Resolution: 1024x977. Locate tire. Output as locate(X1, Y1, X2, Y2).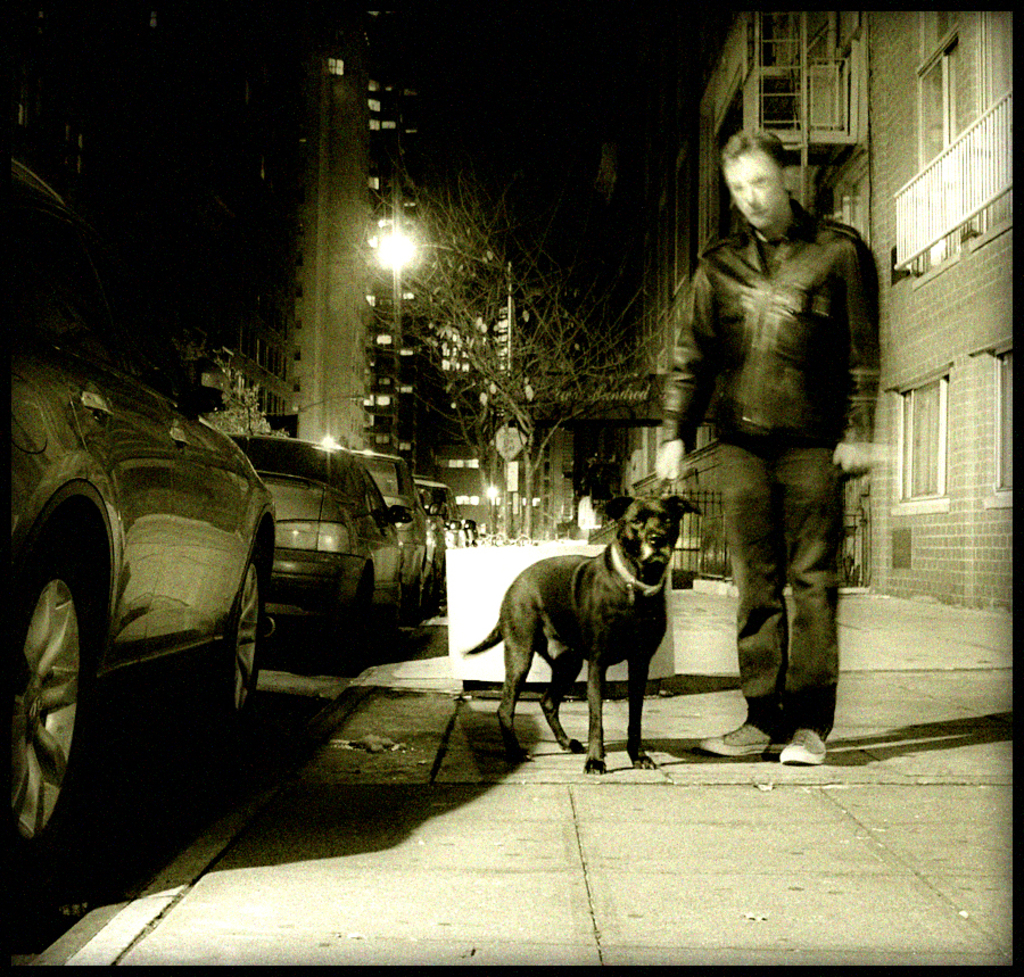
locate(410, 566, 423, 621).
